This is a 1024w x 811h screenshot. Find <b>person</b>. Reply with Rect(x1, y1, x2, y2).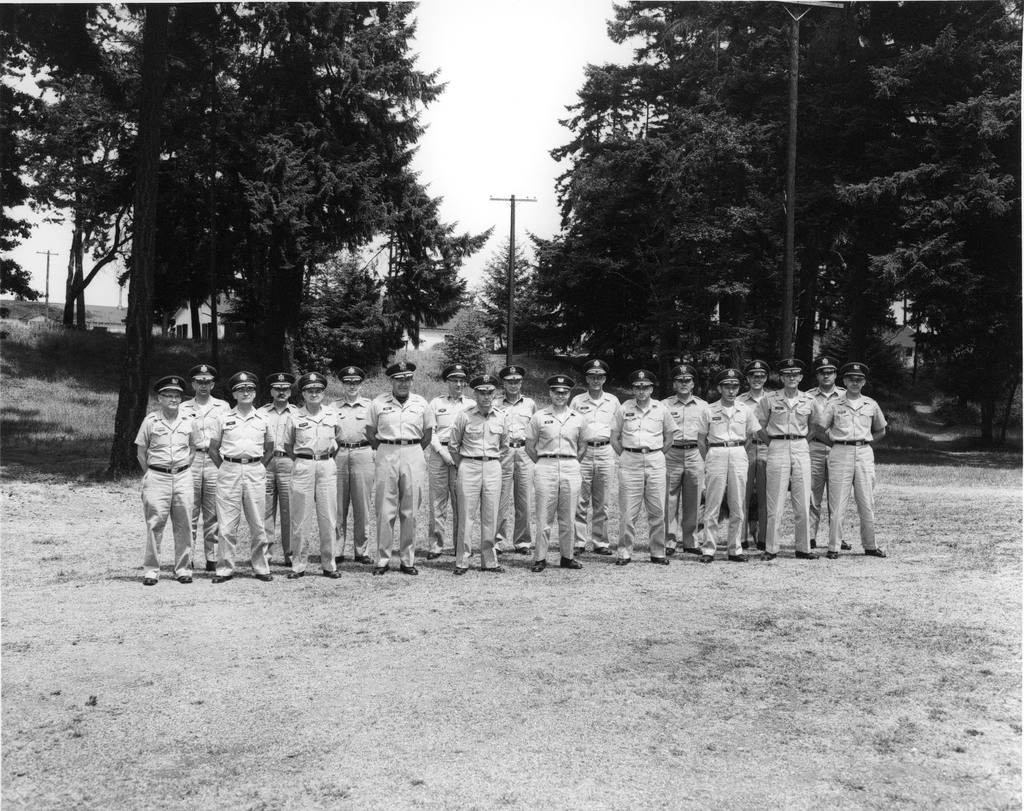
Rect(254, 381, 303, 571).
